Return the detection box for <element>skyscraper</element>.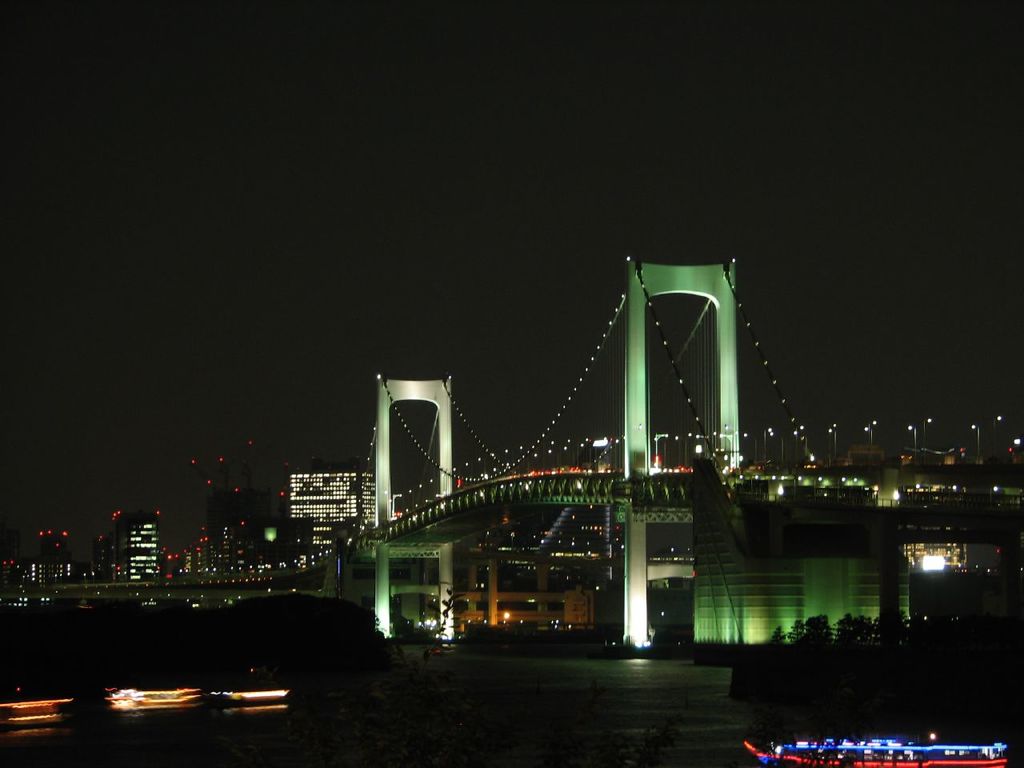
95/514/158/575.
